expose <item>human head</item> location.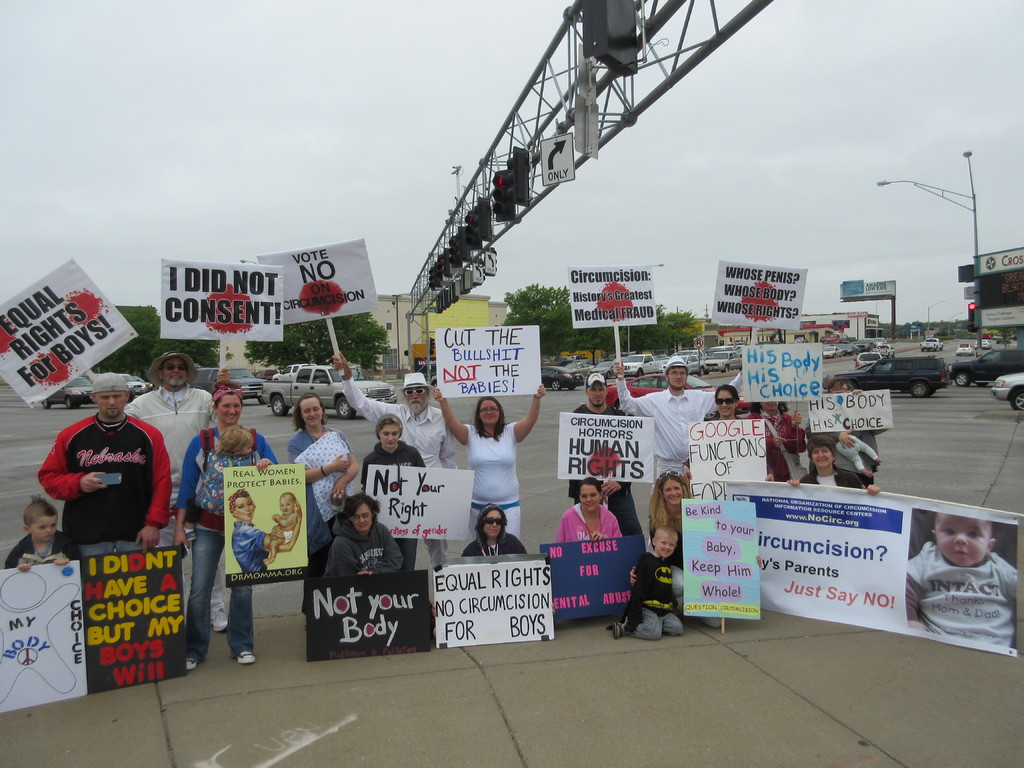
Exposed at crop(575, 474, 607, 515).
